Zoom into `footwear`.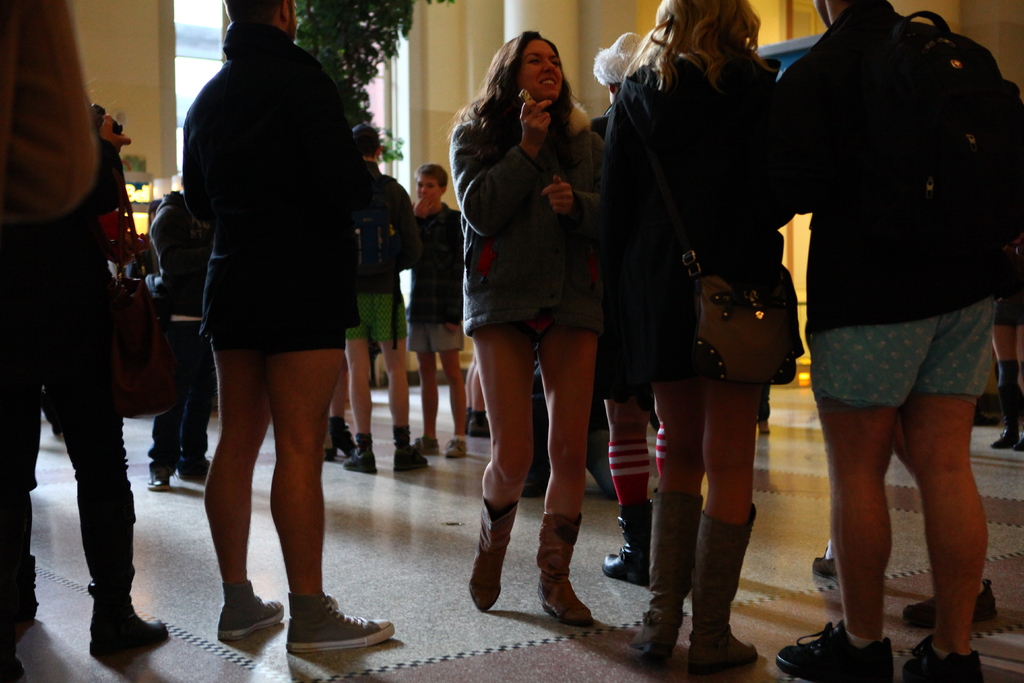
Zoom target: [left=391, top=436, right=429, bottom=472].
